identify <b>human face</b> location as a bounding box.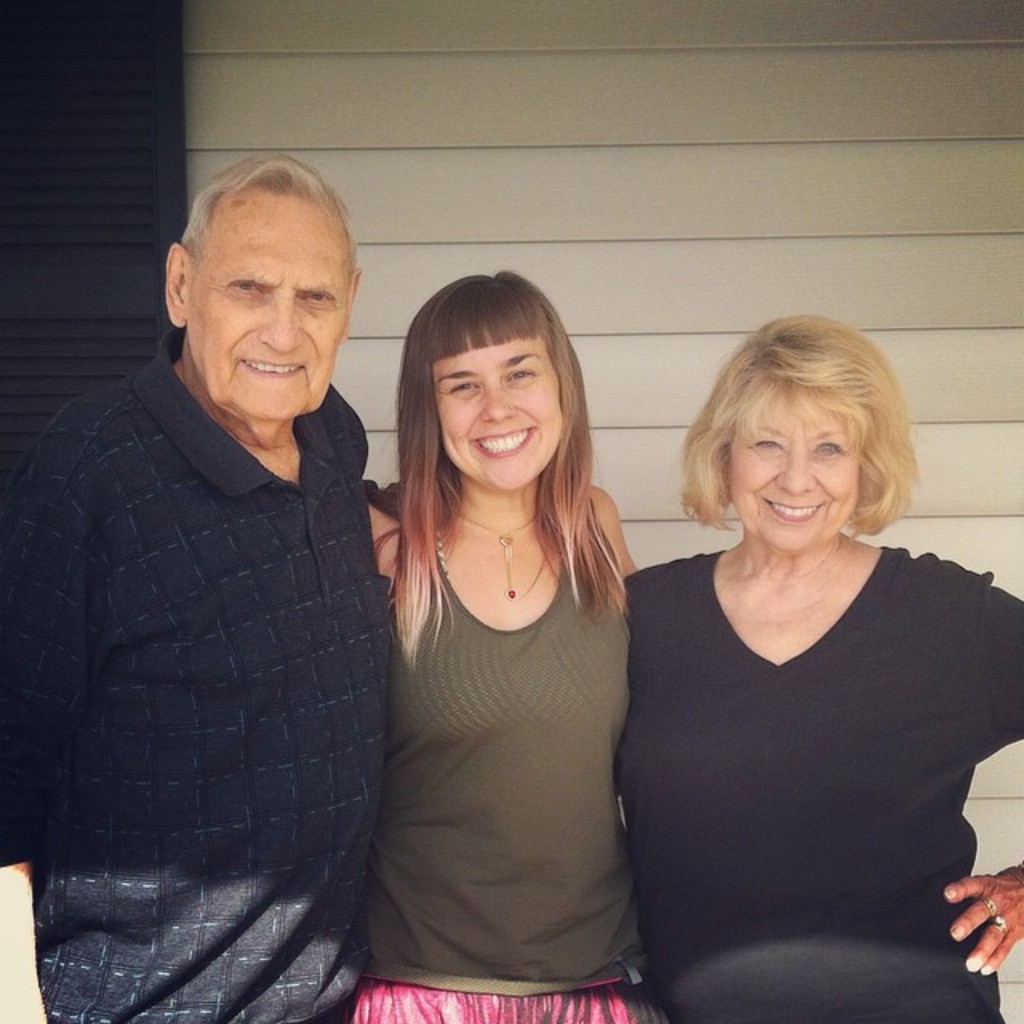
(728,386,869,552).
